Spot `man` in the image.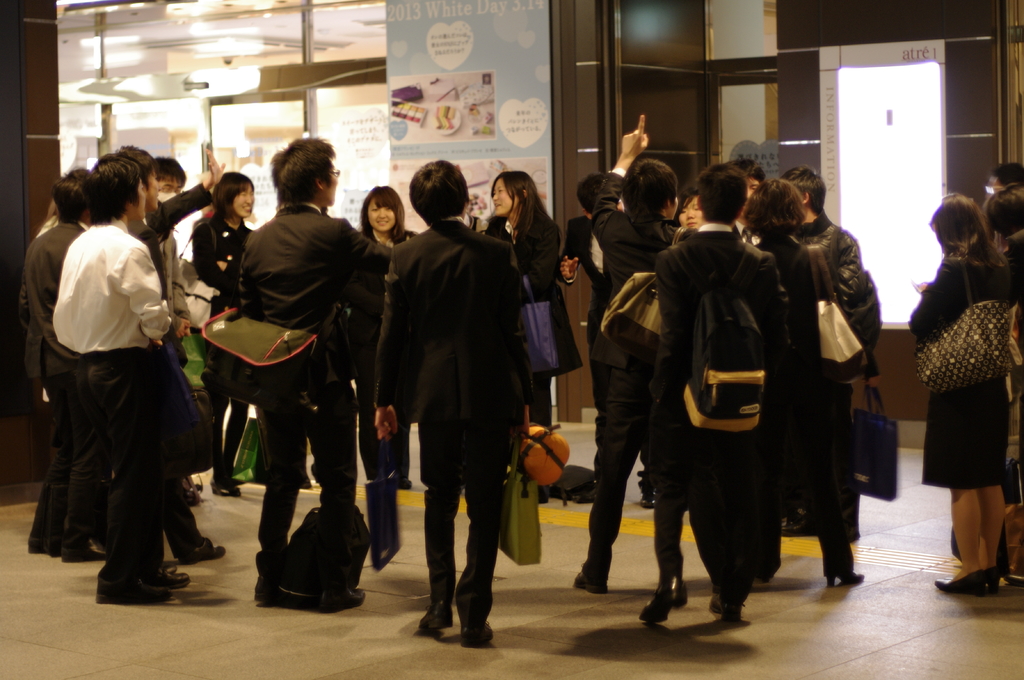
`man` found at box(557, 173, 662, 509).
